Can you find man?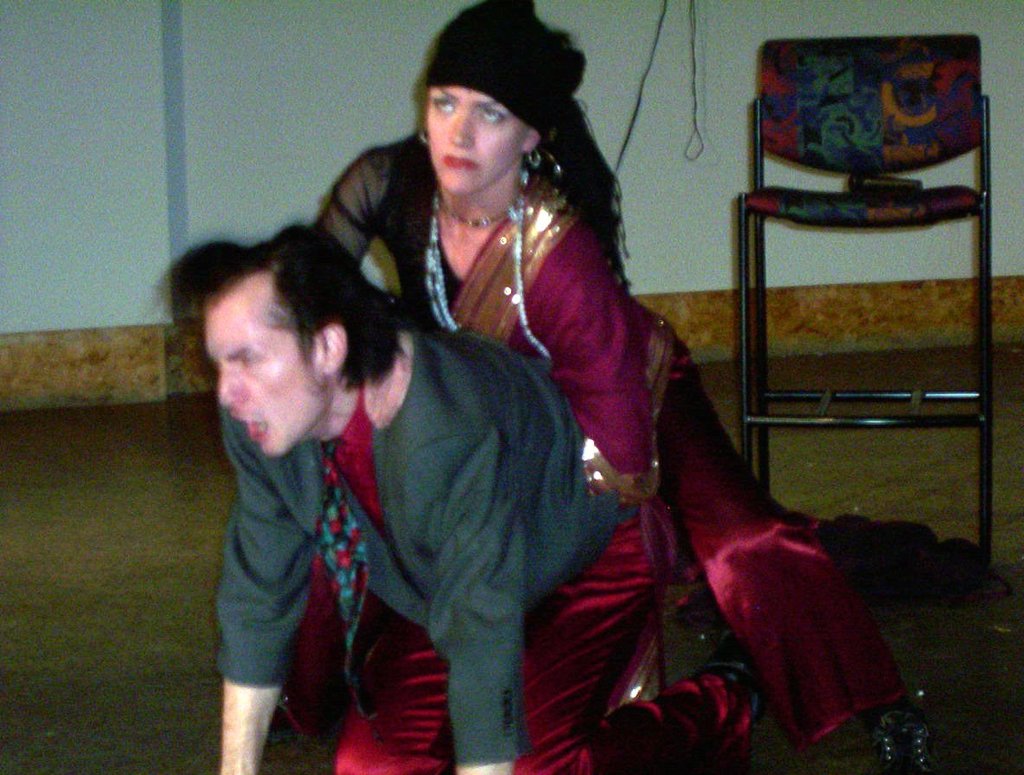
Yes, bounding box: 157,223,652,774.
